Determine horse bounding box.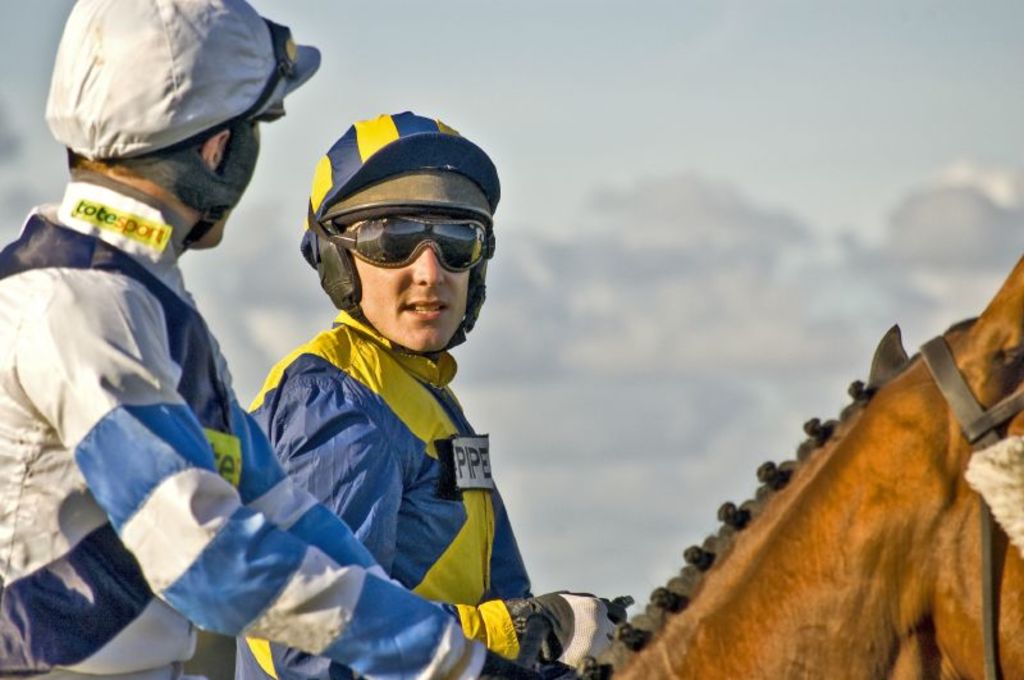
Determined: BBox(576, 254, 1023, 679).
